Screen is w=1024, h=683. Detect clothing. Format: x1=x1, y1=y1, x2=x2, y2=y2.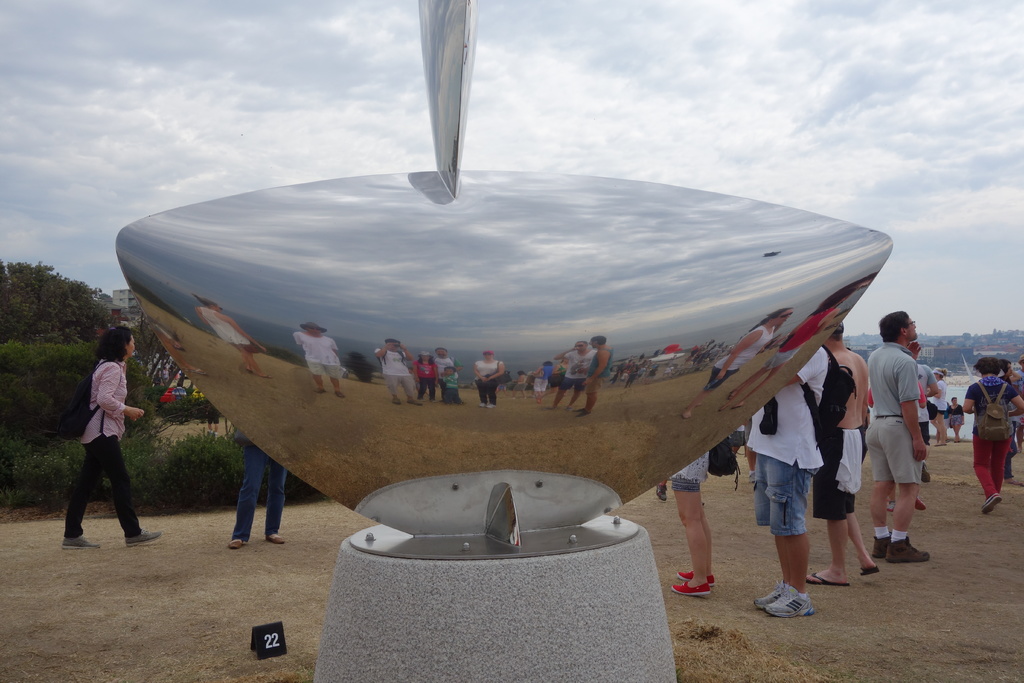
x1=704, y1=327, x2=762, y2=389.
